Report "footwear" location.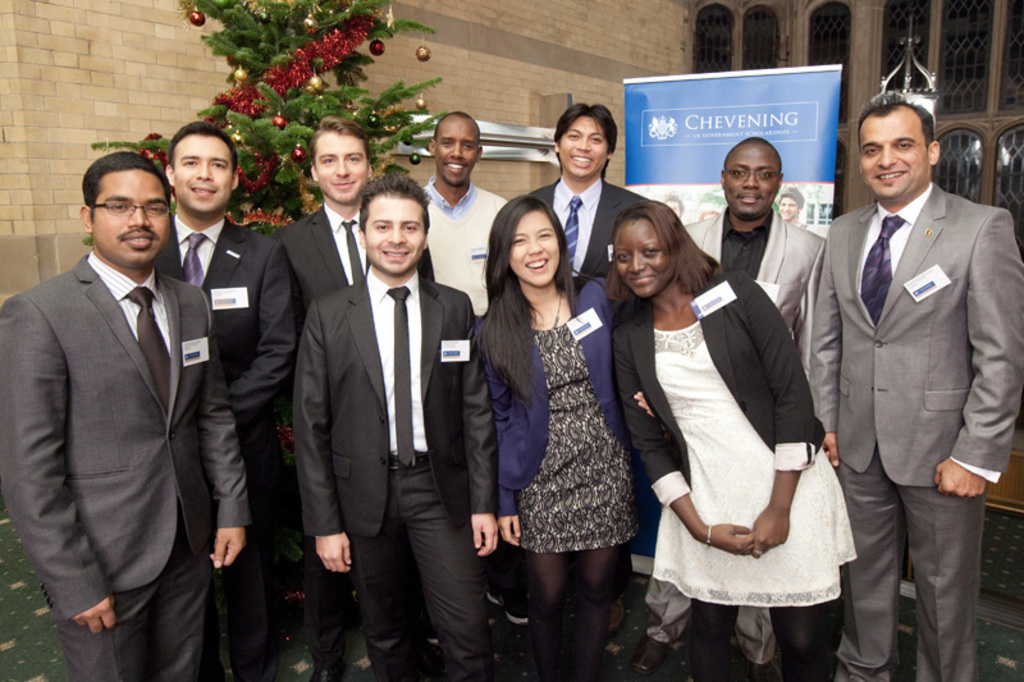
Report: (746,654,781,681).
